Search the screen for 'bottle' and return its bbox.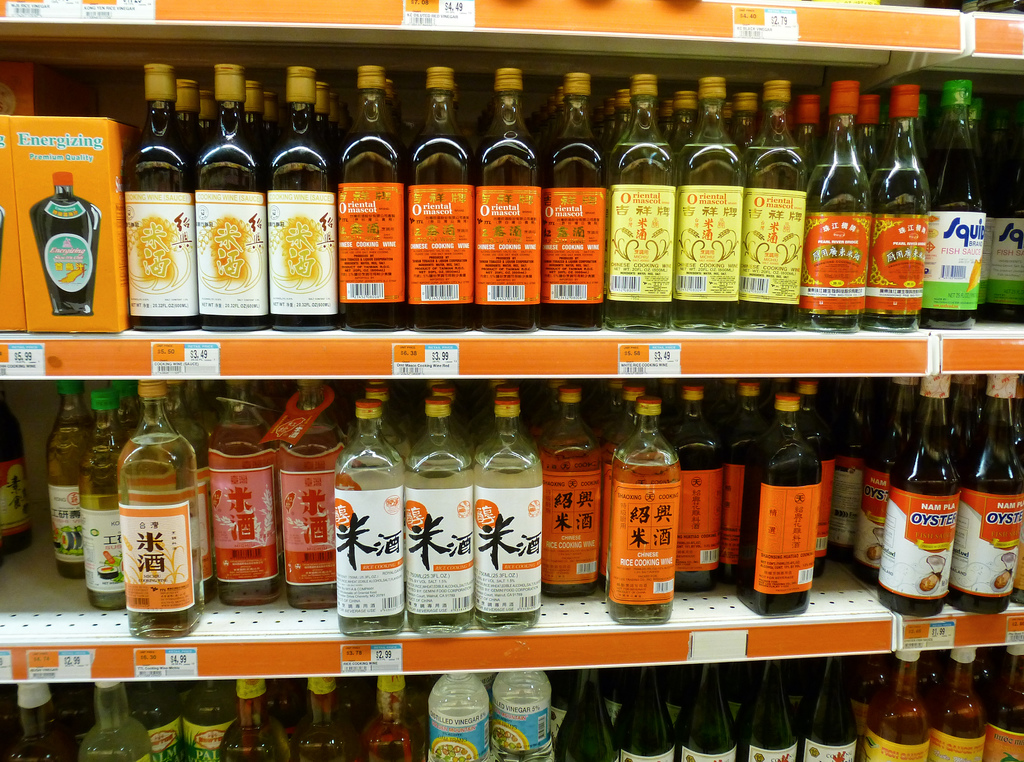
Found: crop(547, 86, 572, 157).
